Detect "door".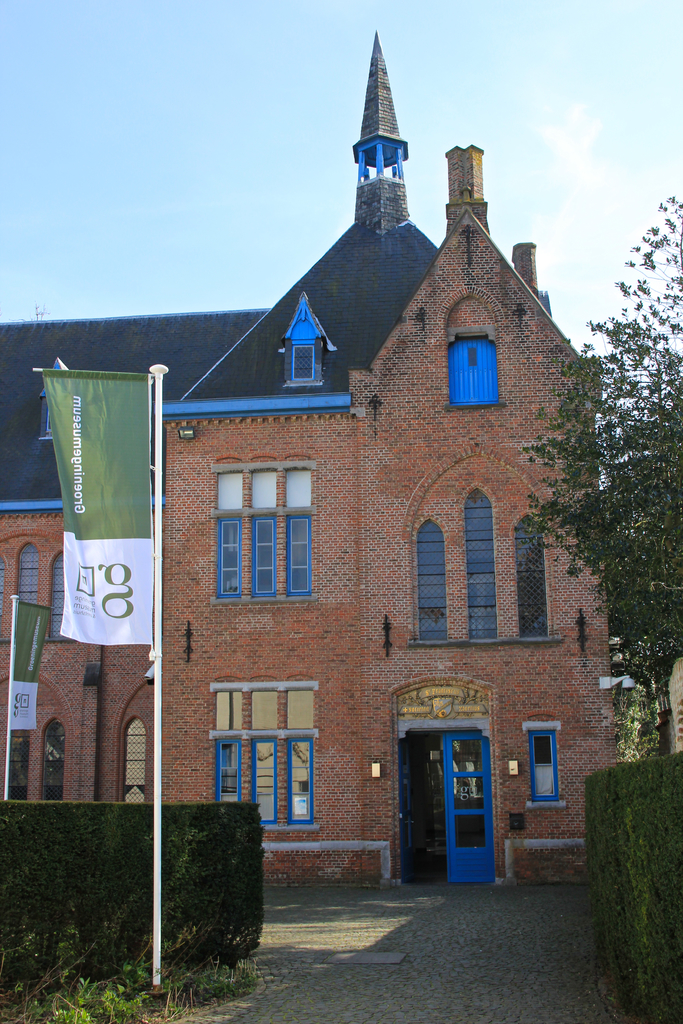
Detected at (x1=440, y1=730, x2=499, y2=888).
